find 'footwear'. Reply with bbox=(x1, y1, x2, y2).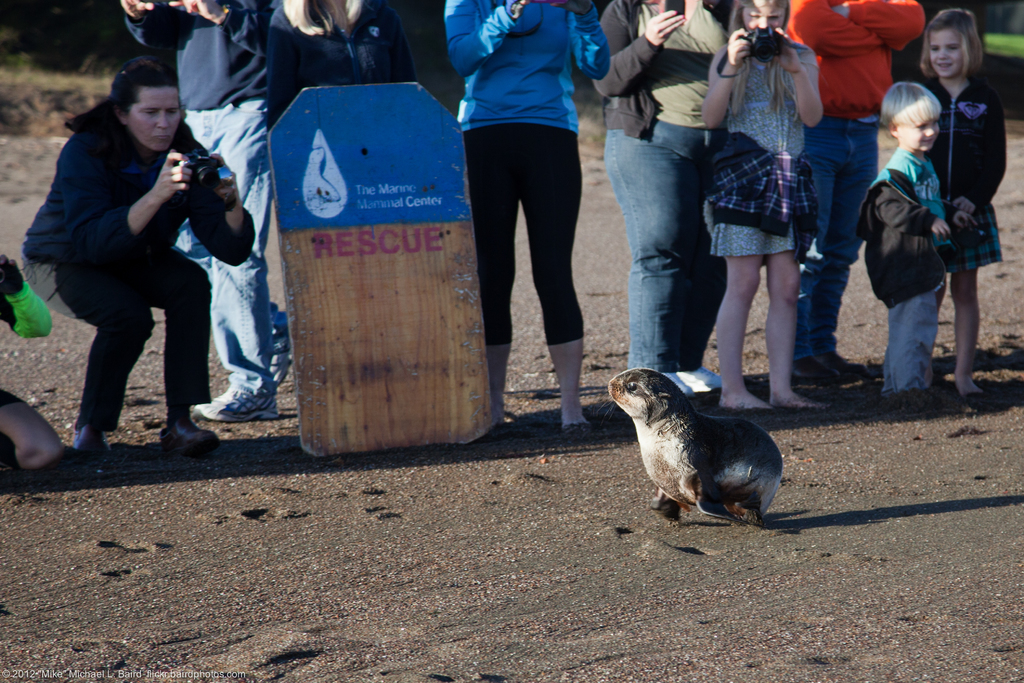
bbox=(268, 323, 292, 391).
